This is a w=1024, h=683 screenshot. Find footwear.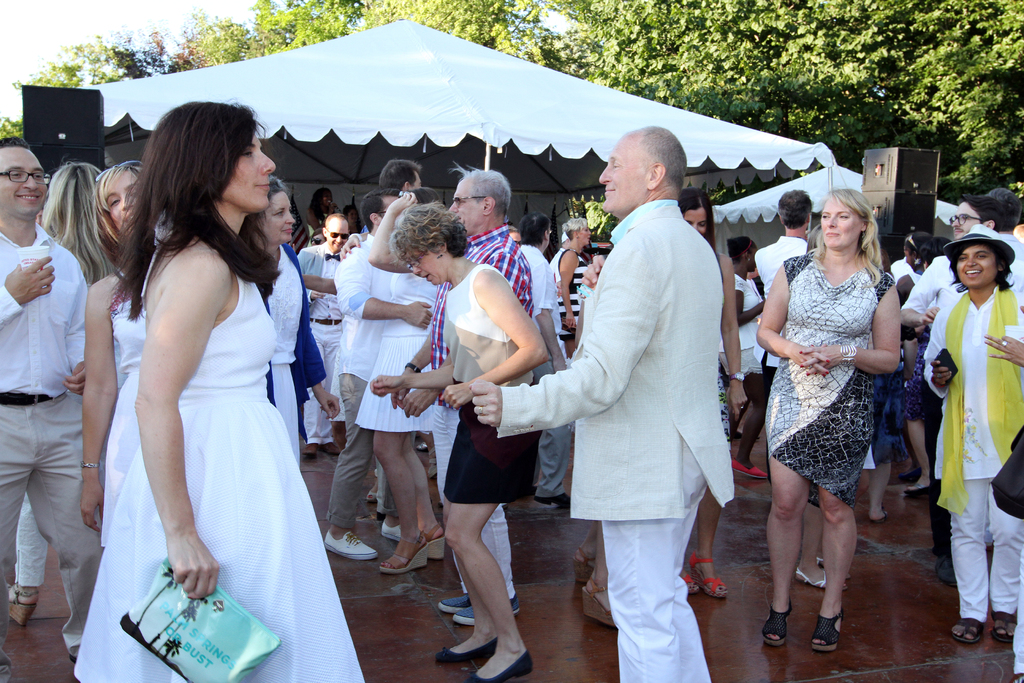
Bounding box: <box>689,554,728,599</box>.
